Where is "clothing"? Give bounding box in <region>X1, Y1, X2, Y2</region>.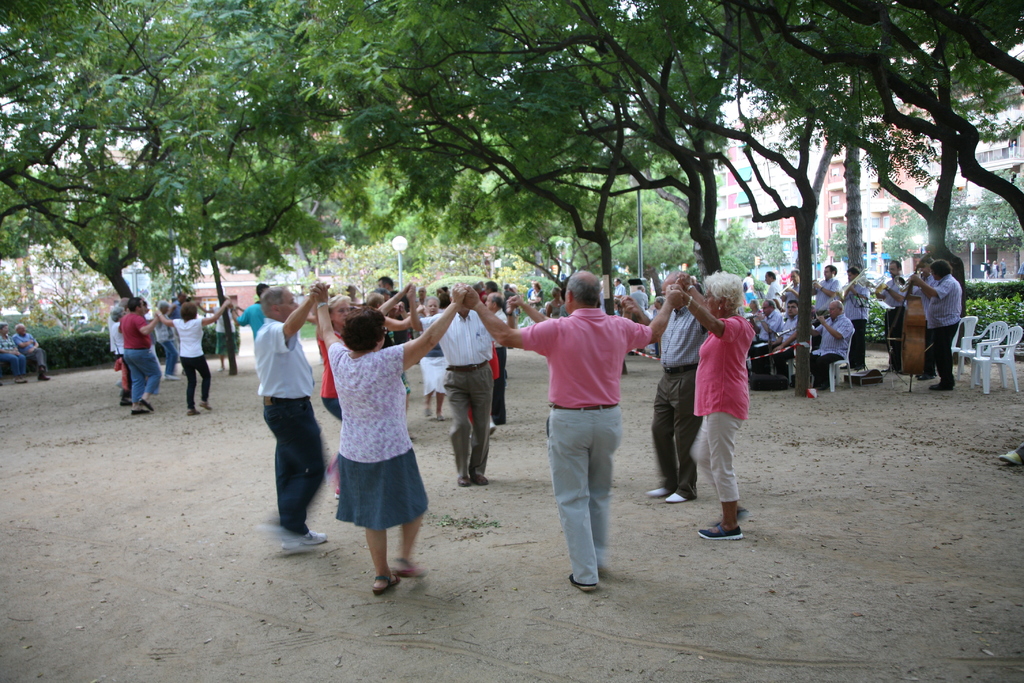
<region>916, 272, 943, 299</region>.
